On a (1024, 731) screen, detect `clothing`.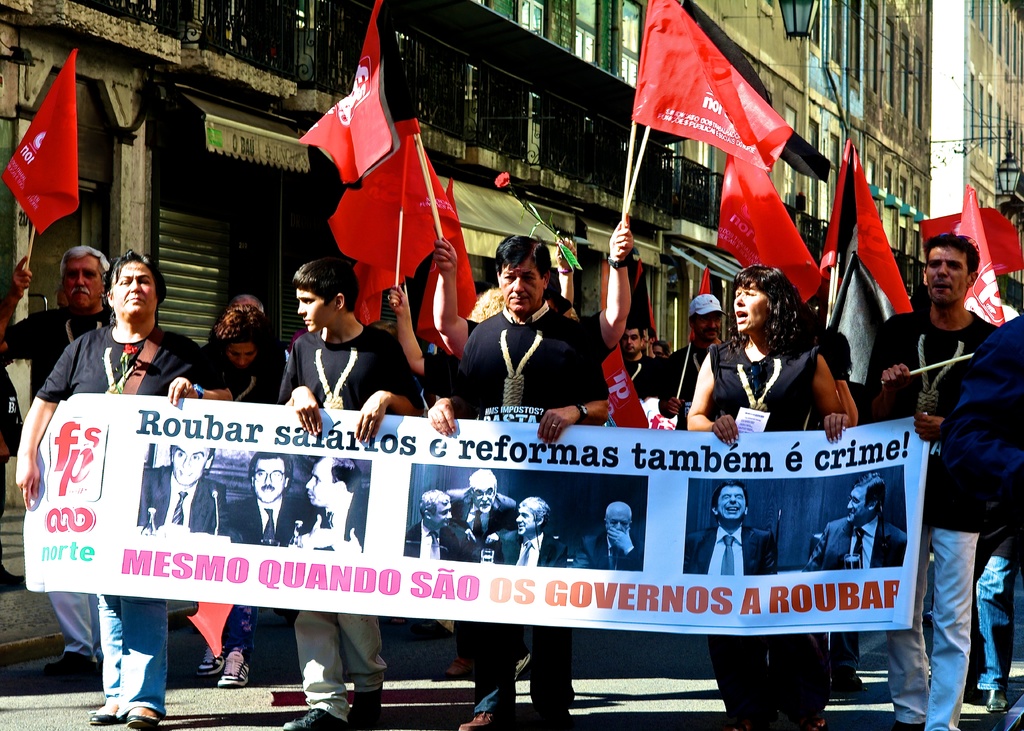
bbox(137, 464, 228, 536).
